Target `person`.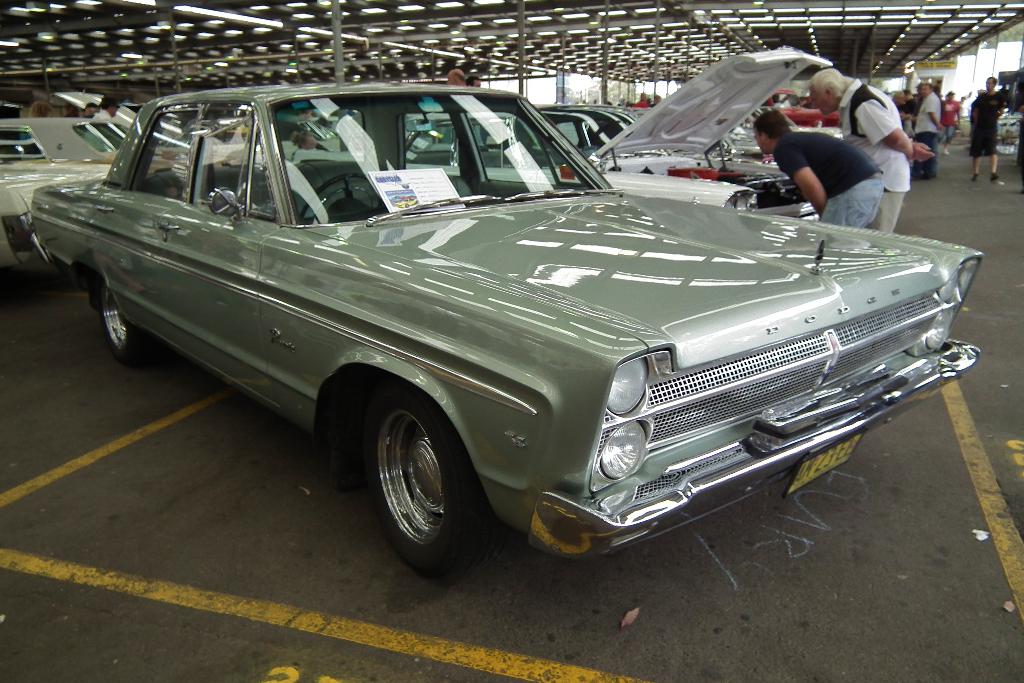
Target region: {"left": 444, "top": 65, "right": 467, "bottom": 93}.
